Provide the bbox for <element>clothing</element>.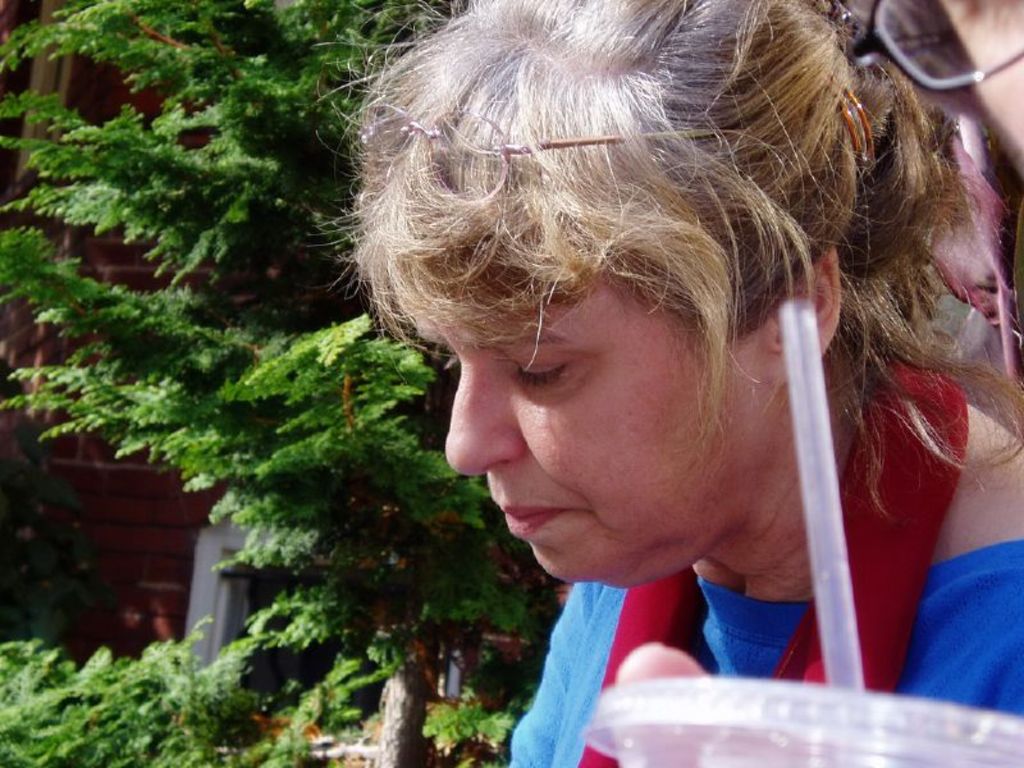
x1=521, y1=362, x2=1023, y2=767.
